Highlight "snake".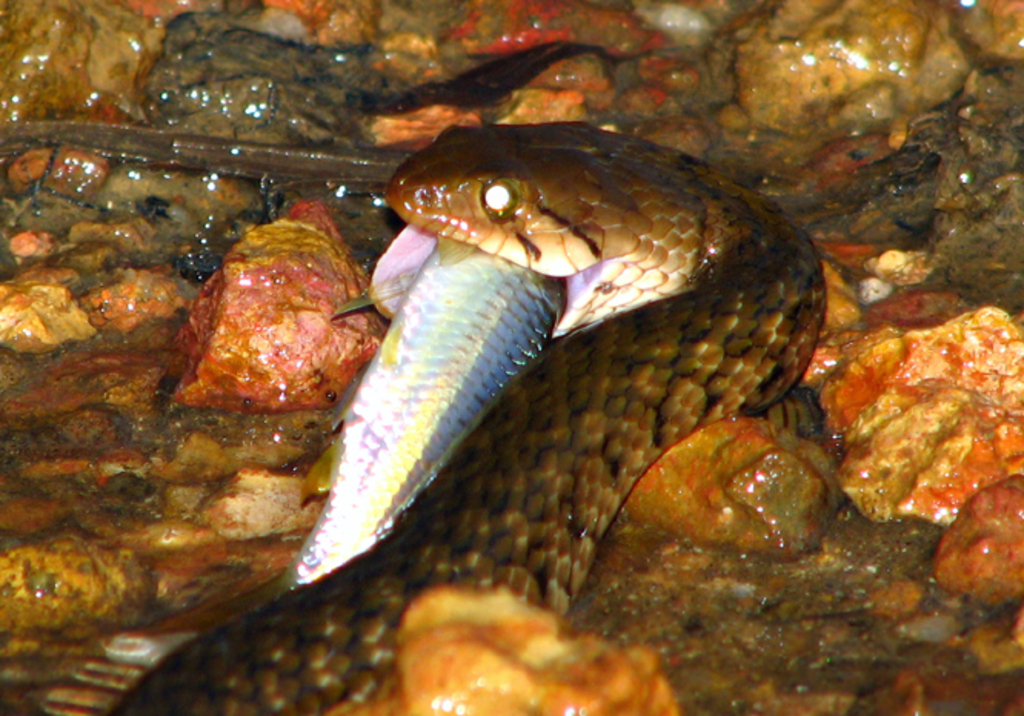
Highlighted region: select_region(108, 128, 823, 714).
